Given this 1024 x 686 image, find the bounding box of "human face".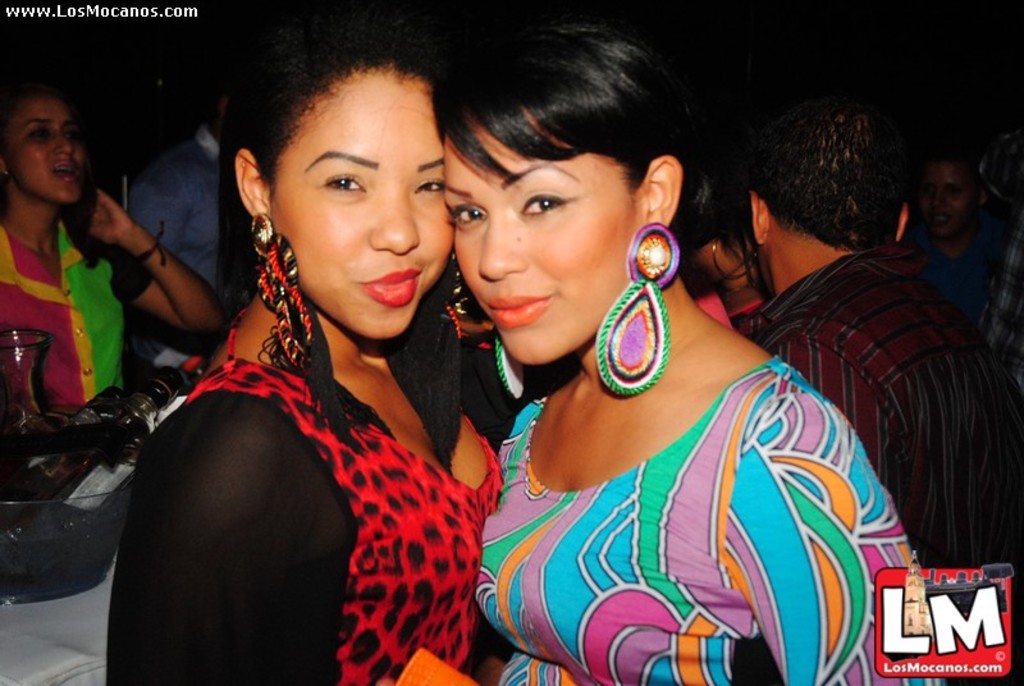
left=273, top=70, right=454, bottom=337.
